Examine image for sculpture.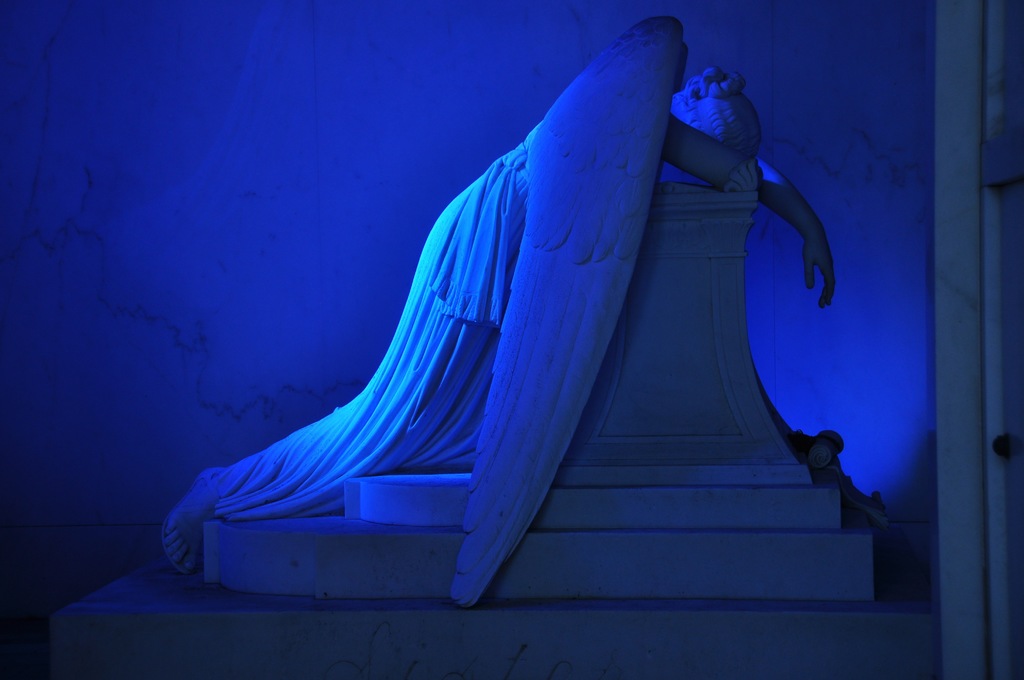
Examination result: [x1=167, y1=0, x2=790, y2=634].
